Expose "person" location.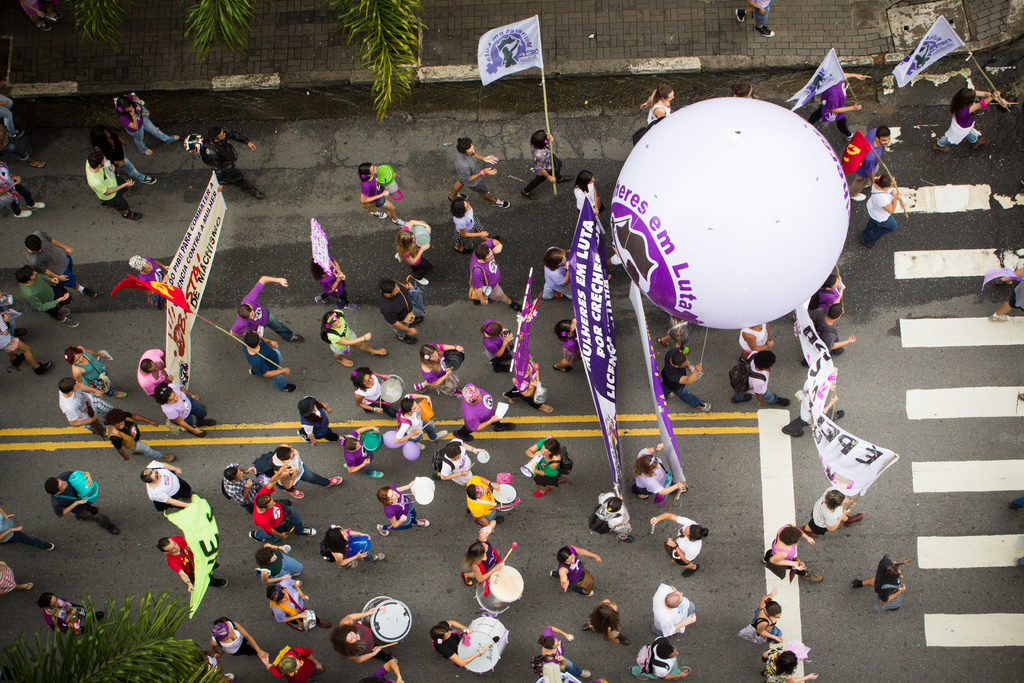
Exposed at region(394, 393, 449, 449).
